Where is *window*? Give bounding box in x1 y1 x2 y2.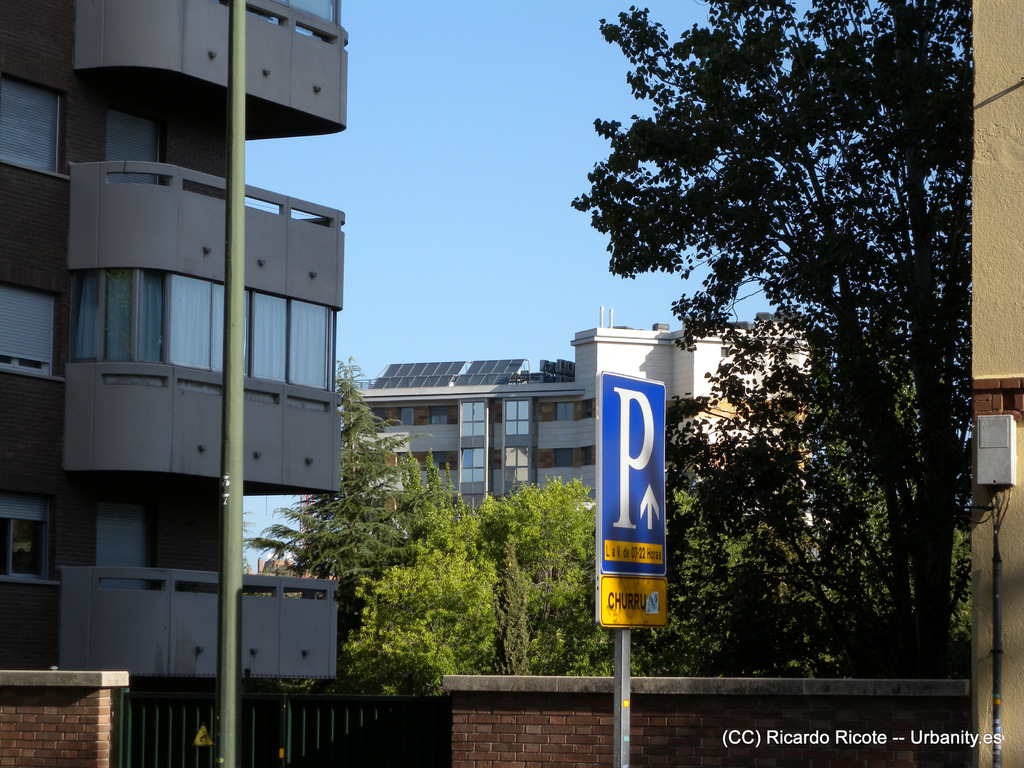
3 73 71 177.
